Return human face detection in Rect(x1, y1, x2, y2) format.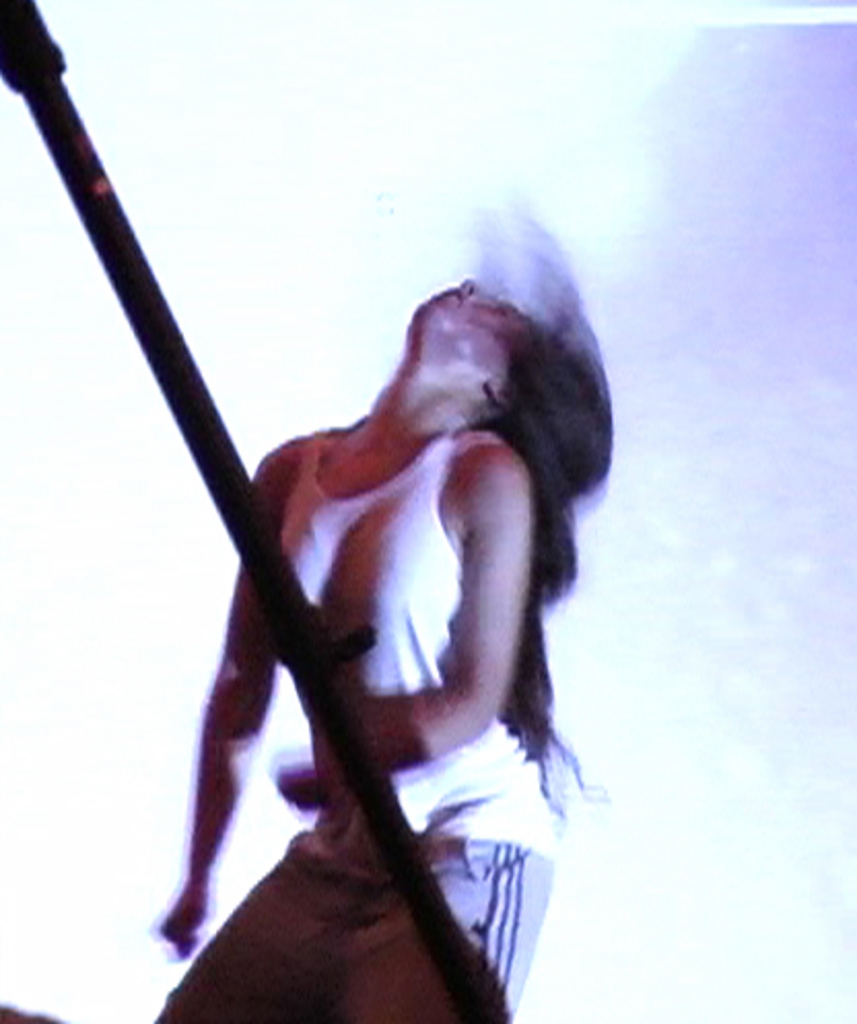
Rect(408, 274, 529, 373).
